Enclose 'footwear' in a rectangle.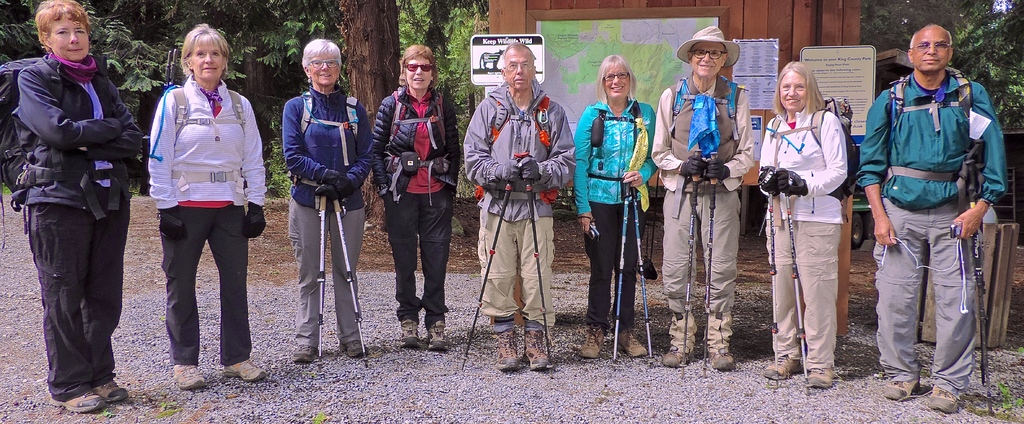
crop(428, 318, 447, 350).
